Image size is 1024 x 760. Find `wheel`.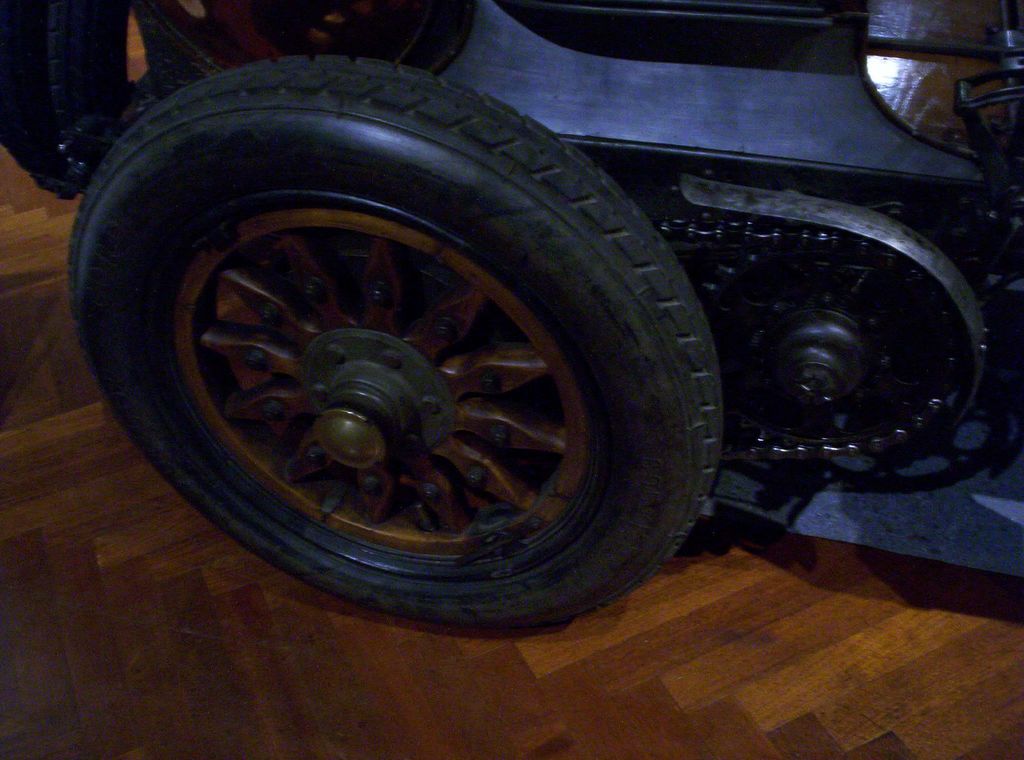
{"left": 110, "top": 83, "right": 713, "bottom": 638}.
